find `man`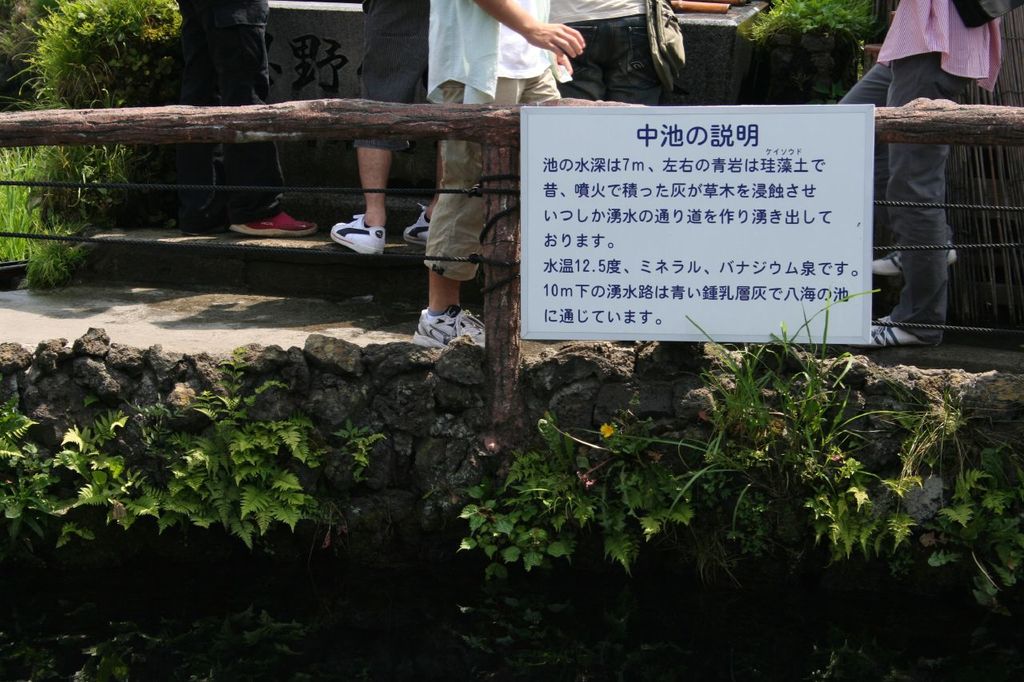
(left=836, top=0, right=1023, bottom=353)
